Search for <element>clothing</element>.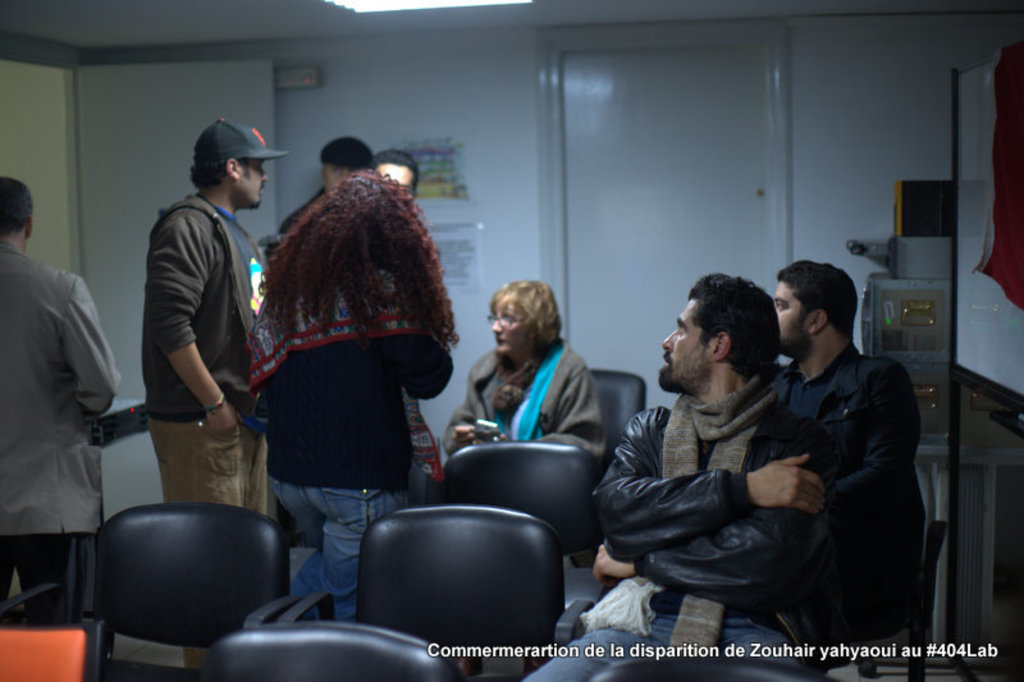
Found at bbox=[582, 377, 813, 681].
